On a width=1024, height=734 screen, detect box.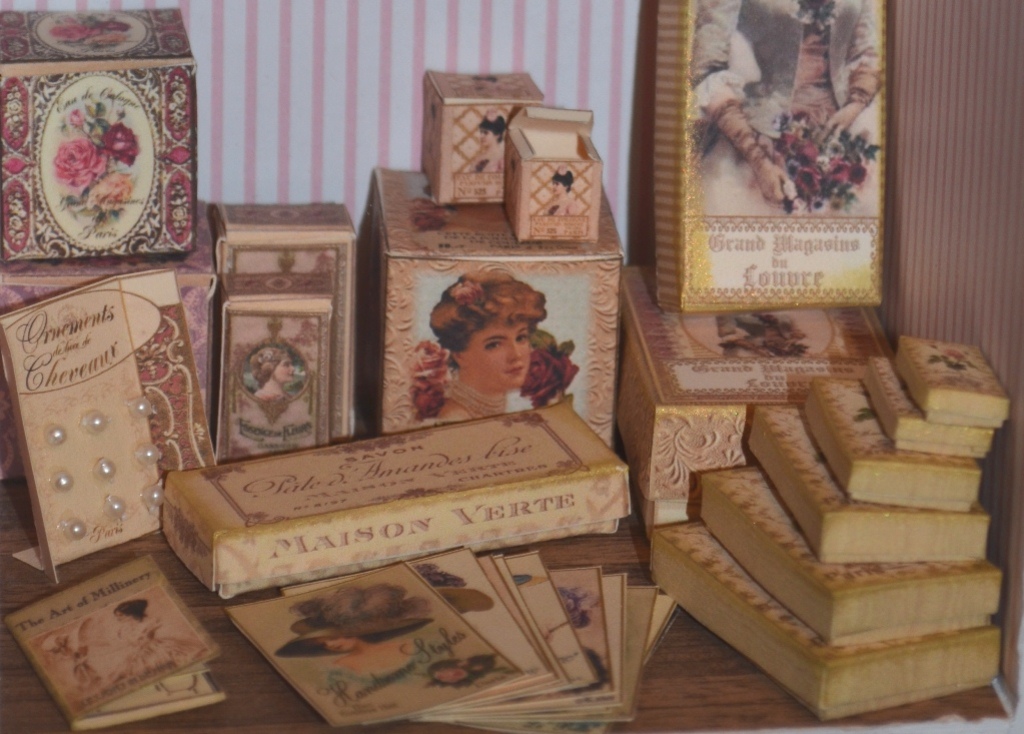
box(426, 69, 547, 202).
